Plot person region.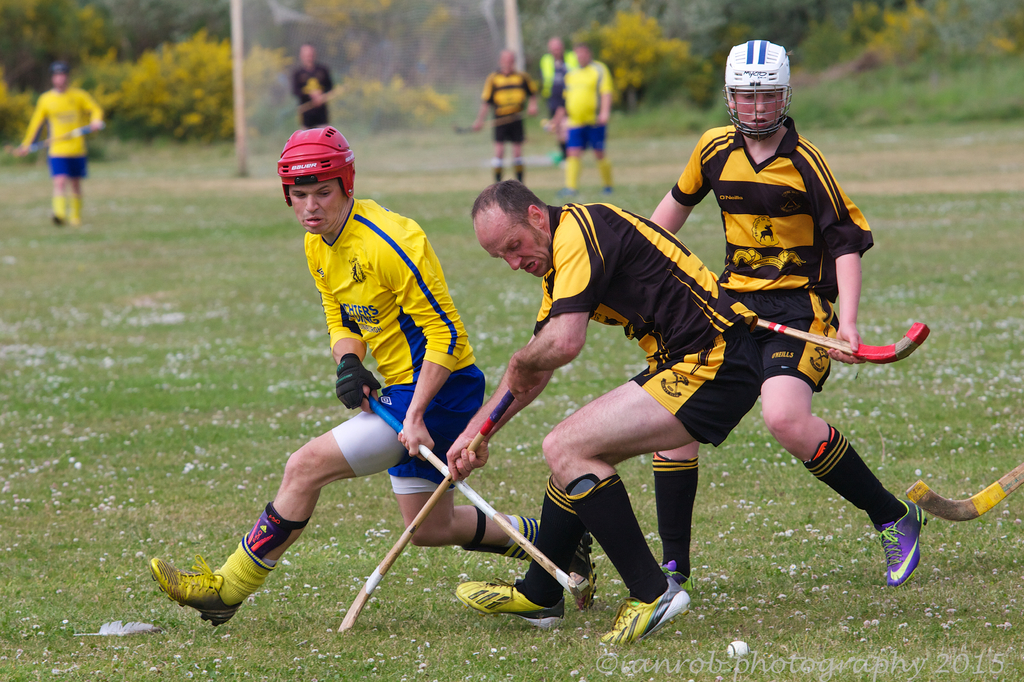
Plotted at {"x1": 534, "y1": 36, "x2": 580, "y2": 170}.
